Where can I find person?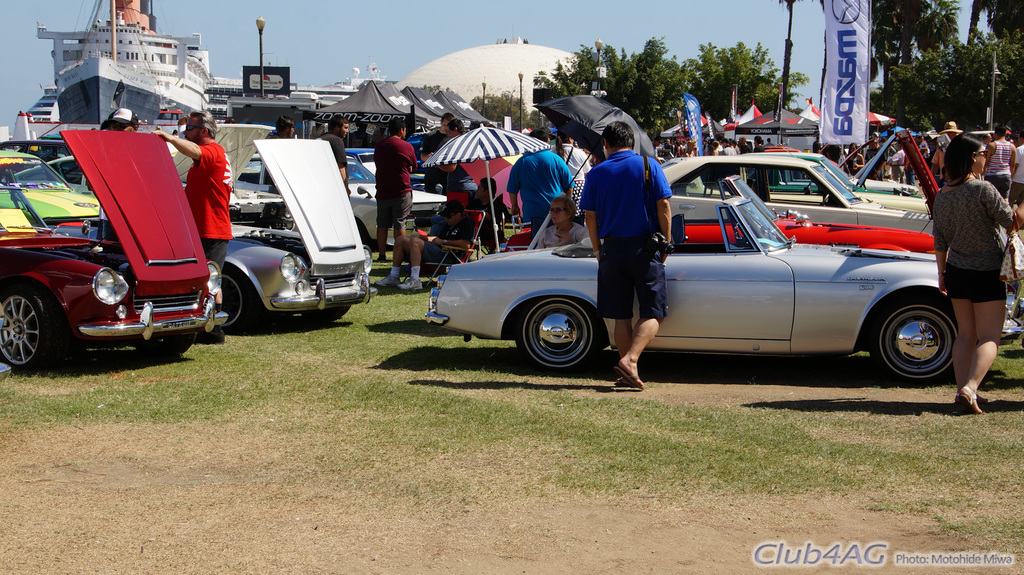
You can find it at 420:110:453:194.
